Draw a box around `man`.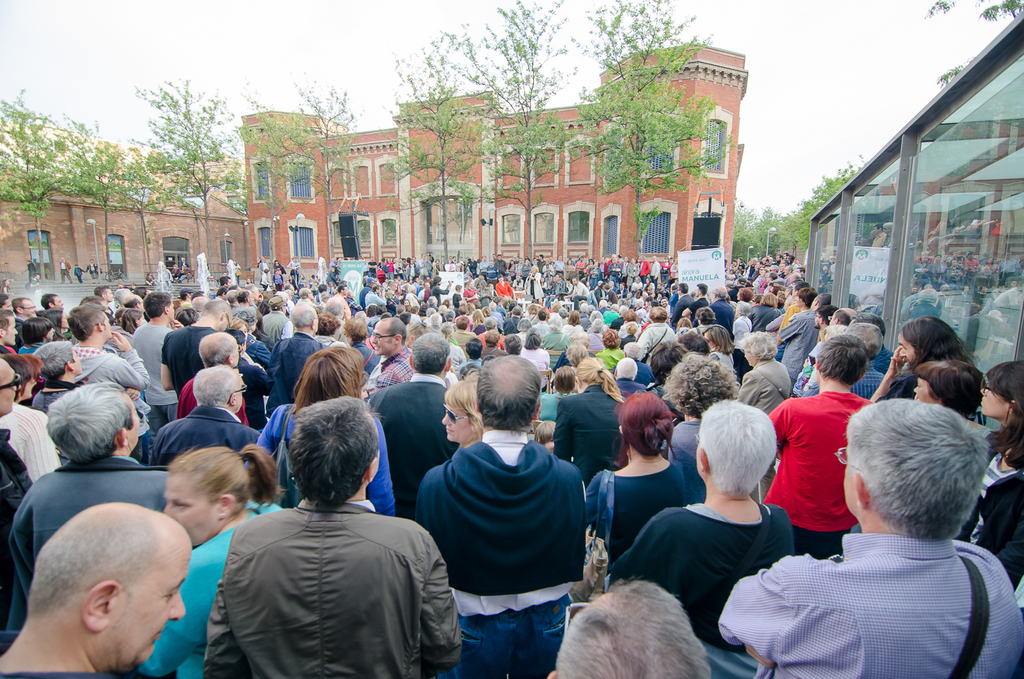
<bbox>0, 383, 171, 656</bbox>.
